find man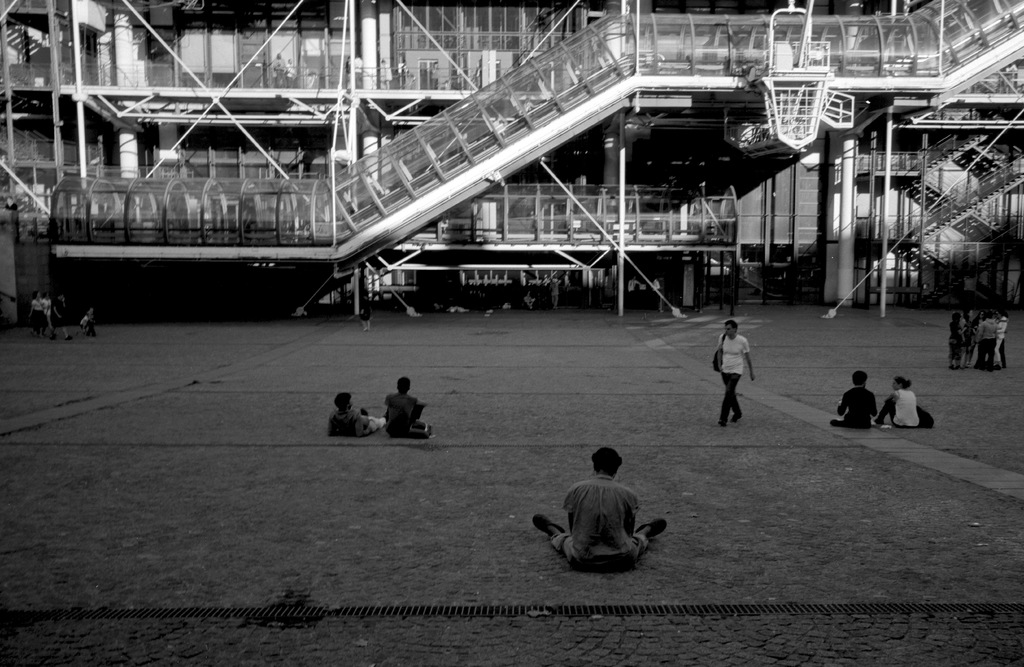
l=552, t=445, r=668, b=579
